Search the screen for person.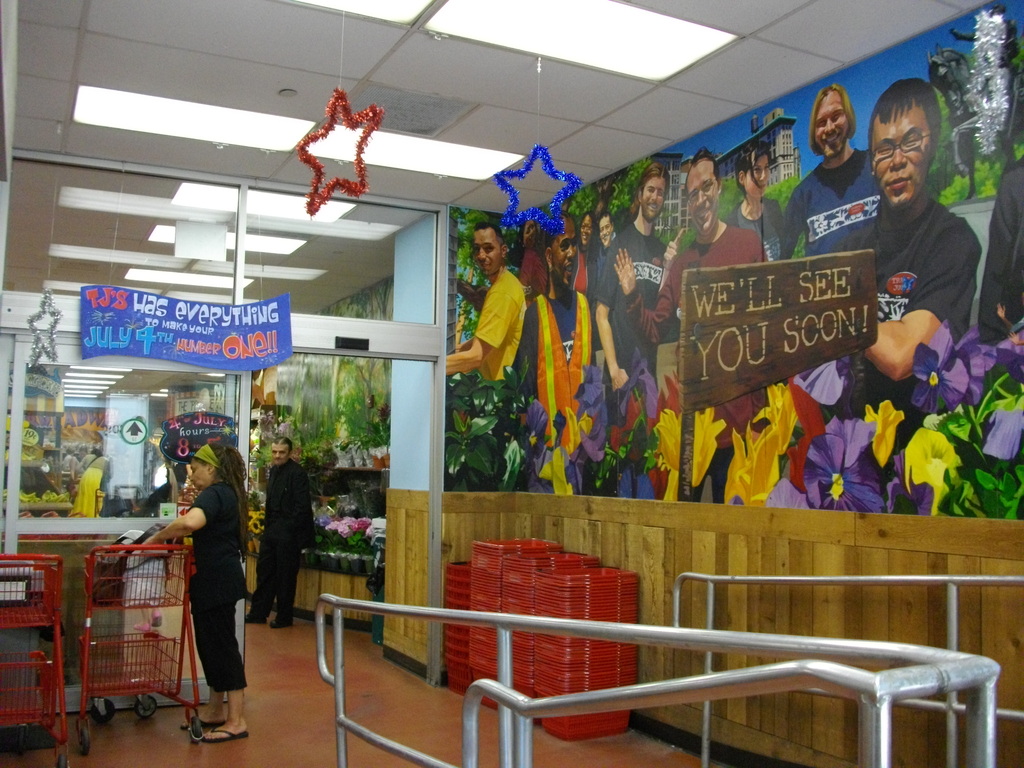
Found at bbox=(595, 159, 679, 393).
